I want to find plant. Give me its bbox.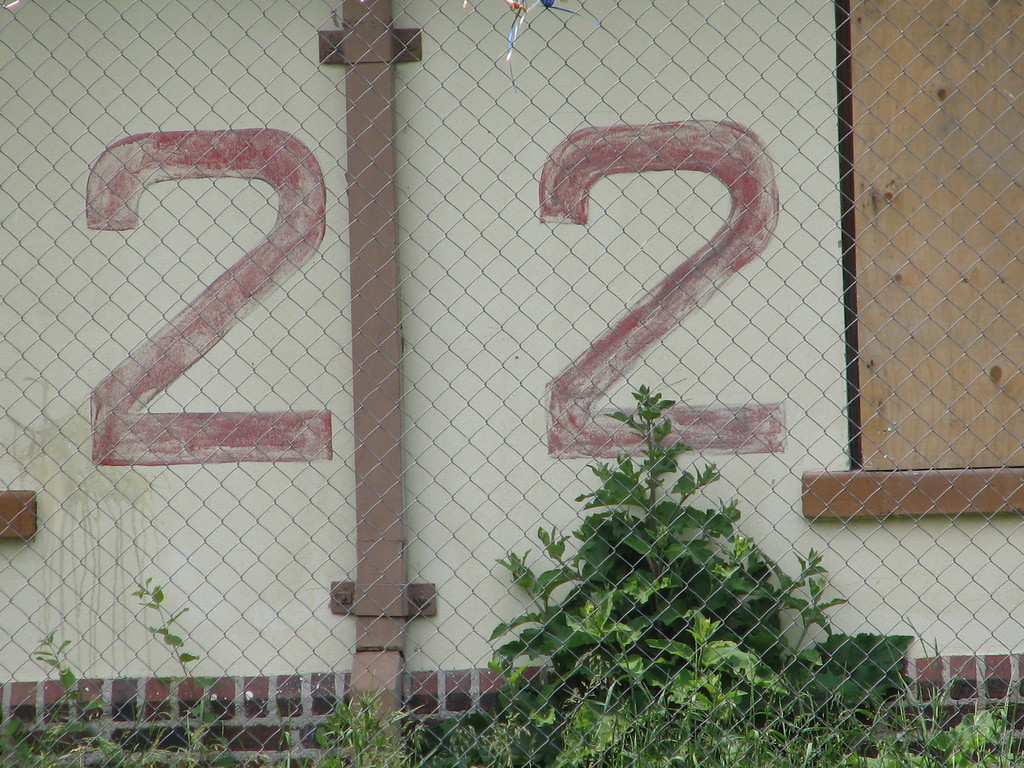
detection(304, 692, 437, 767).
